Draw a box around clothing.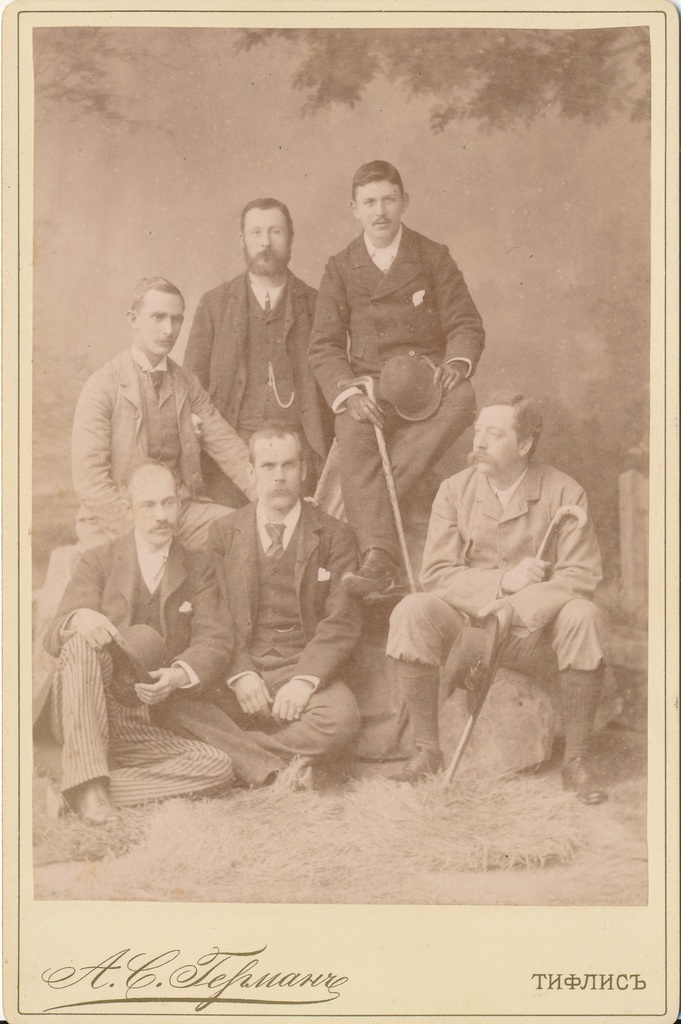
bbox=(394, 454, 595, 669).
